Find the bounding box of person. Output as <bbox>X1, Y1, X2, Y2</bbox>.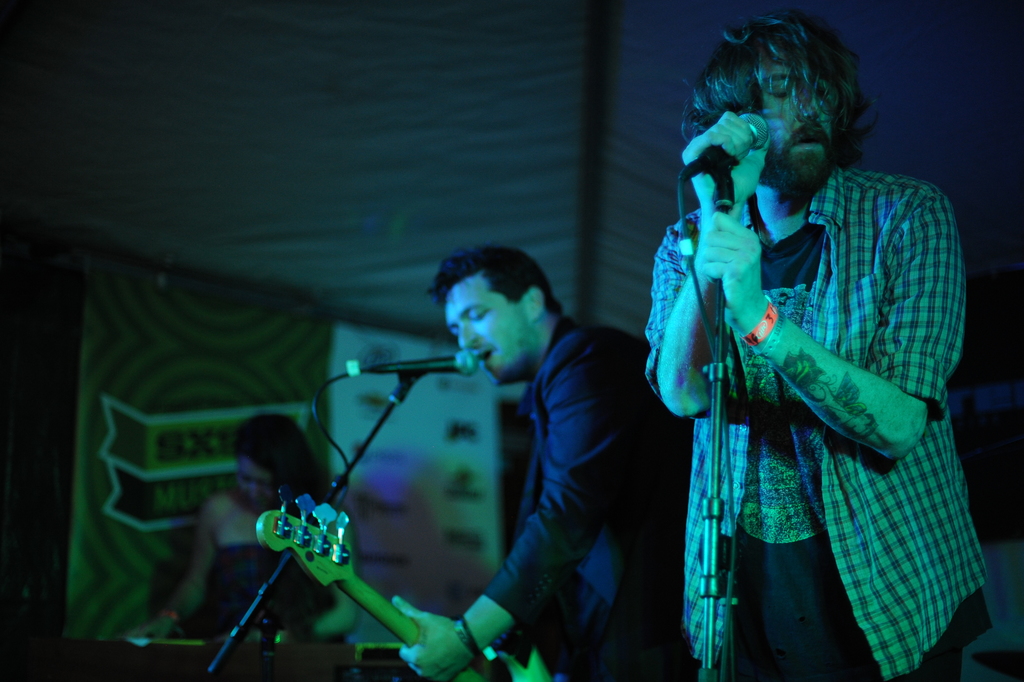
<bbox>131, 416, 352, 637</bbox>.
